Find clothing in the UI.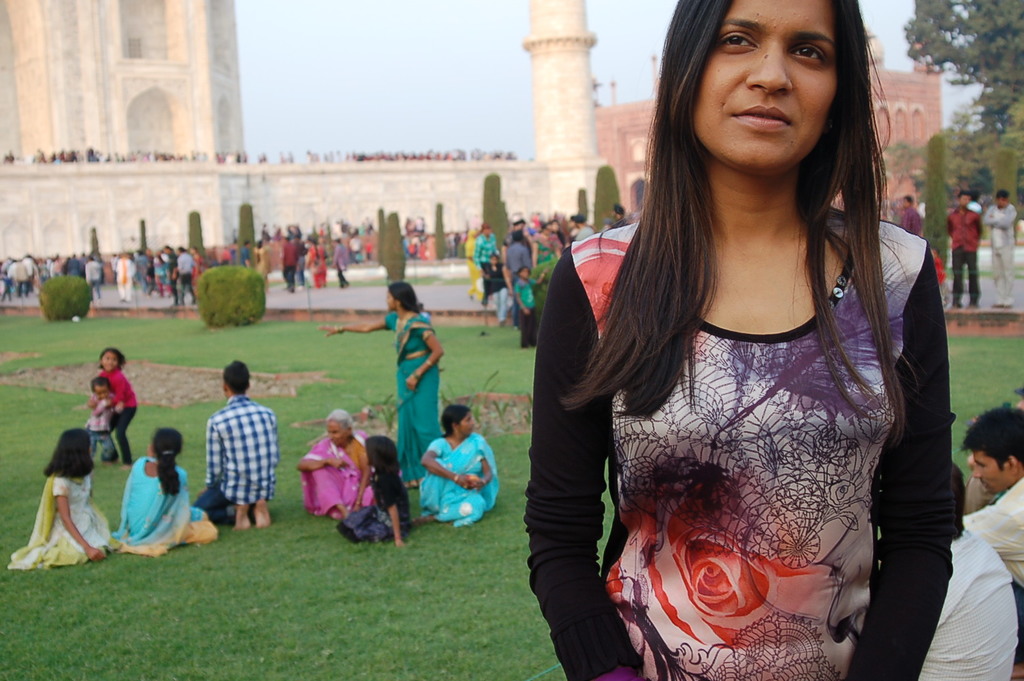
UI element at 387/313/444/492.
